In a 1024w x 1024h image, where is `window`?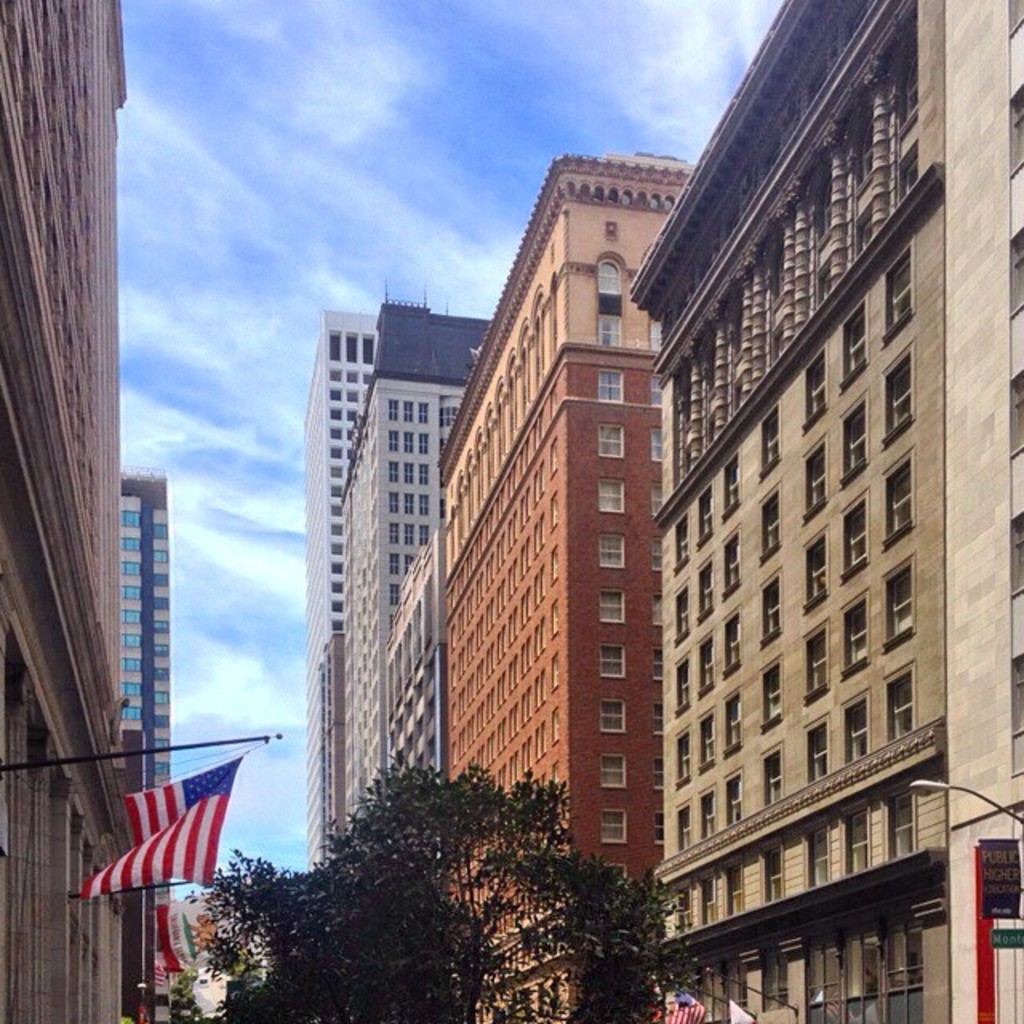
653,322,666,352.
